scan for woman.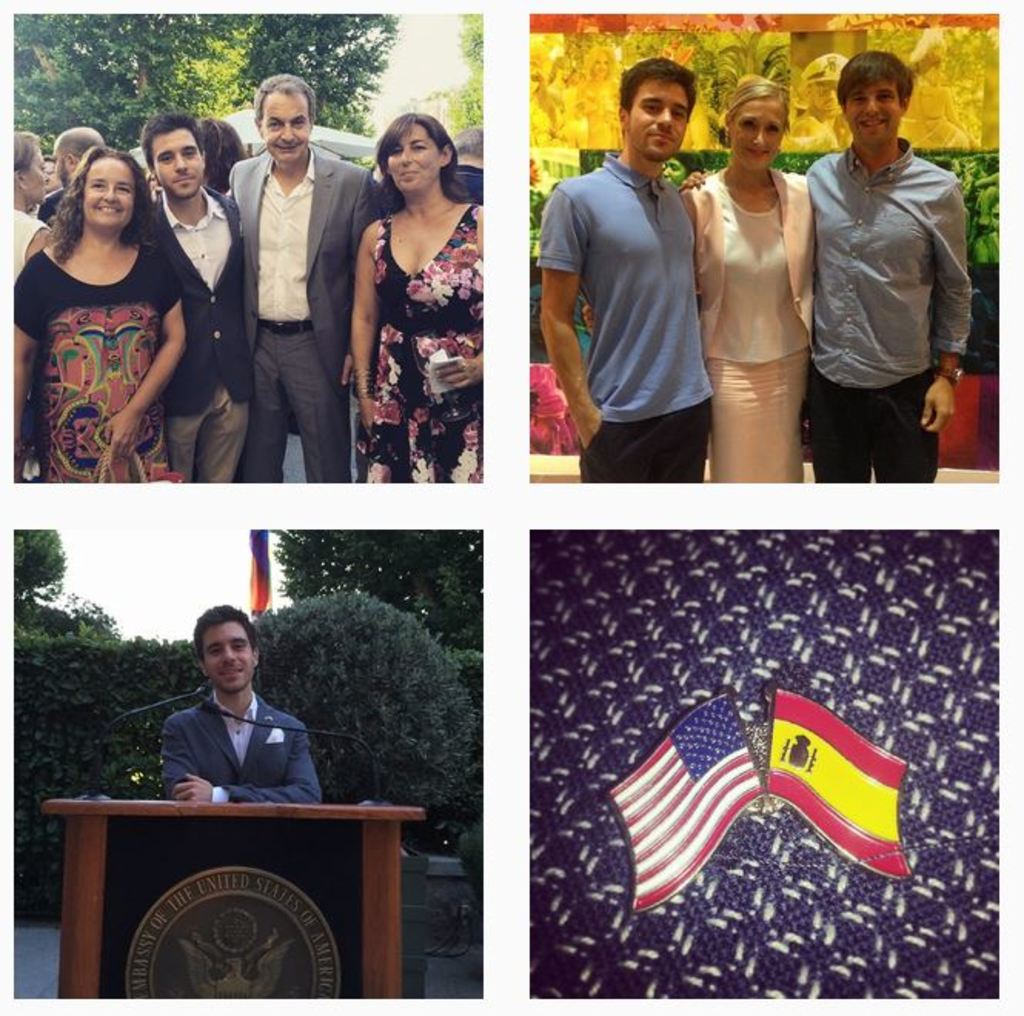
Scan result: Rect(15, 115, 197, 486).
